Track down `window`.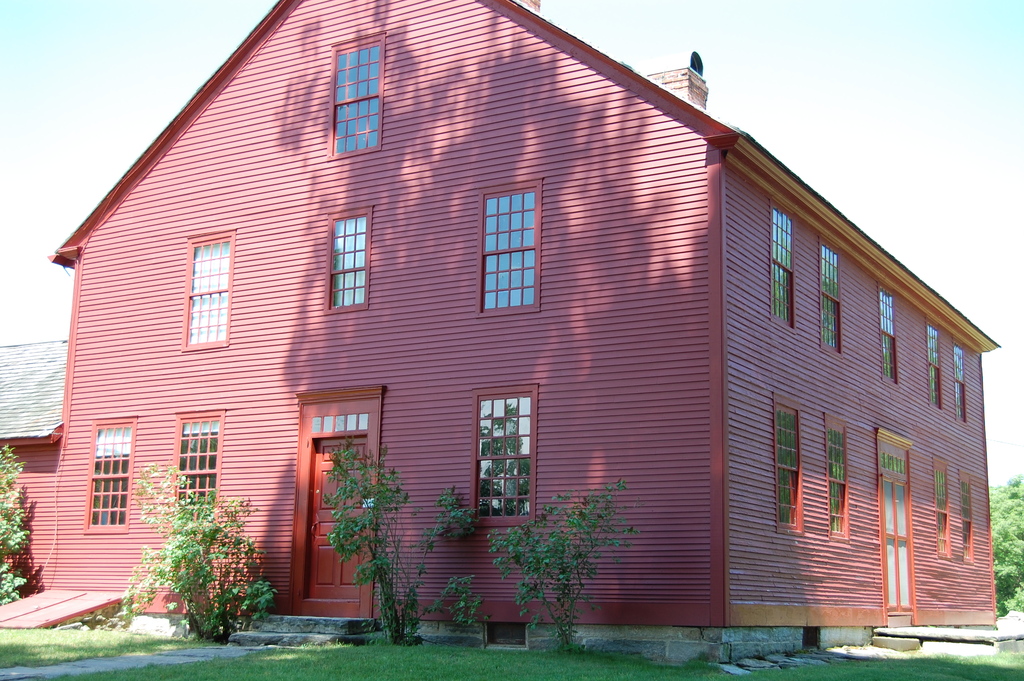
Tracked to <region>464, 379, 540, 528</region>.
